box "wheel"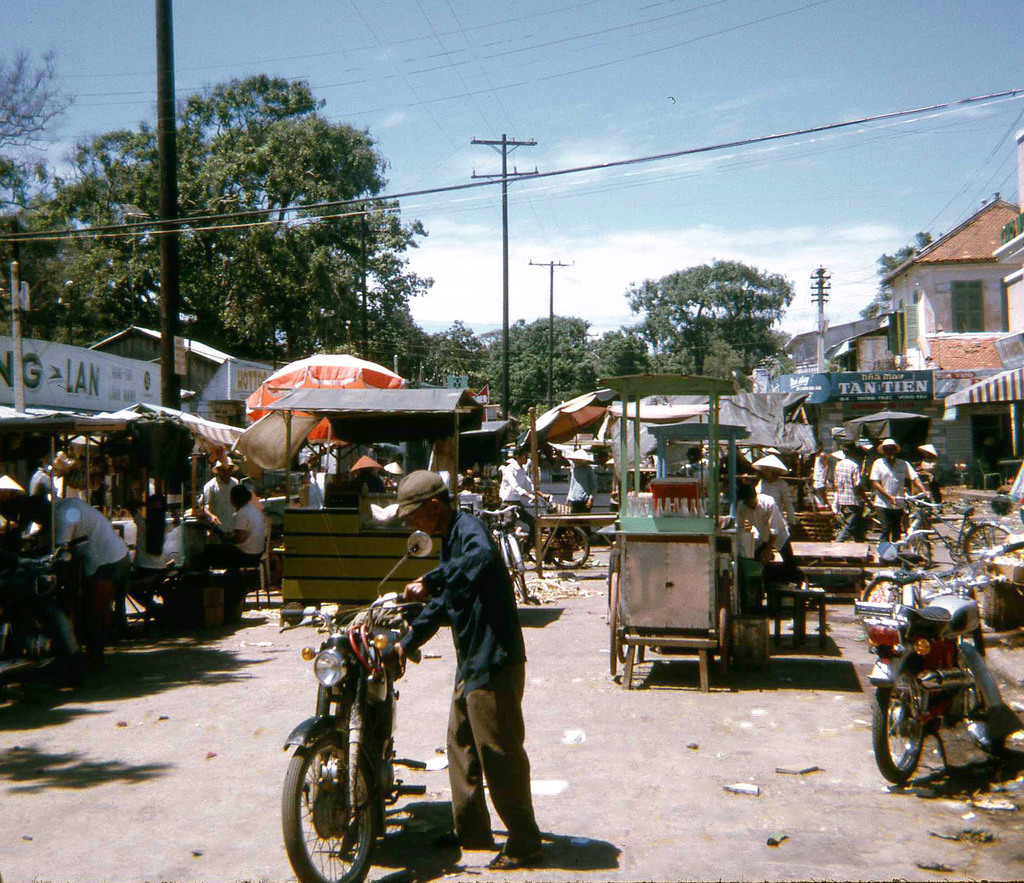
left=962, top=522, right=1012, bottom=564
